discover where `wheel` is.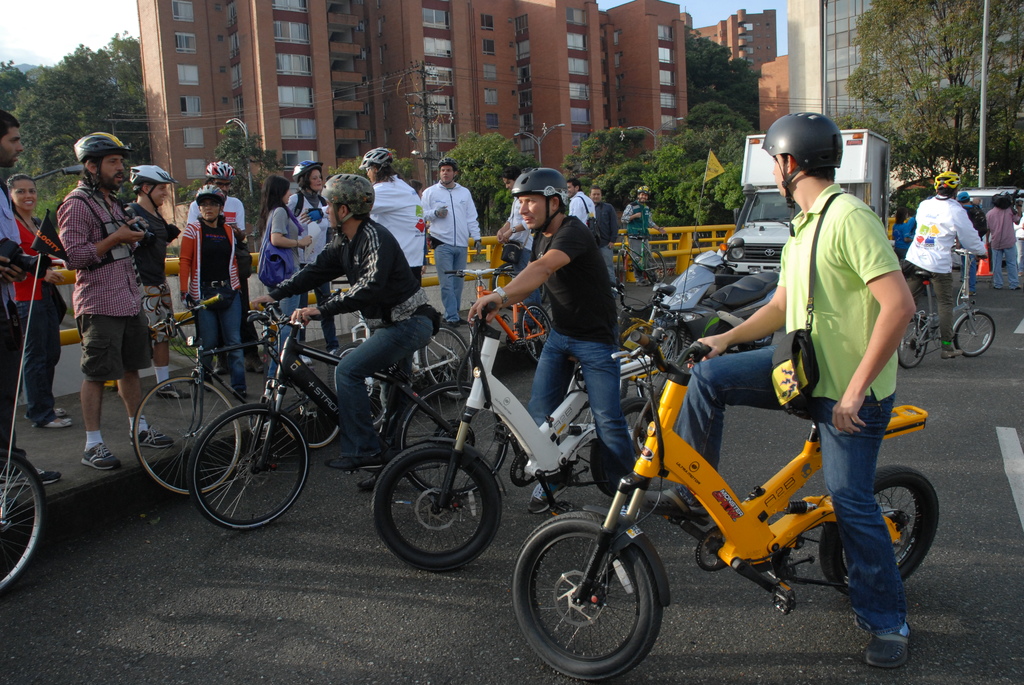
Discovered at pyautogui.locateOnScreen(280, 380, 343, 447).
